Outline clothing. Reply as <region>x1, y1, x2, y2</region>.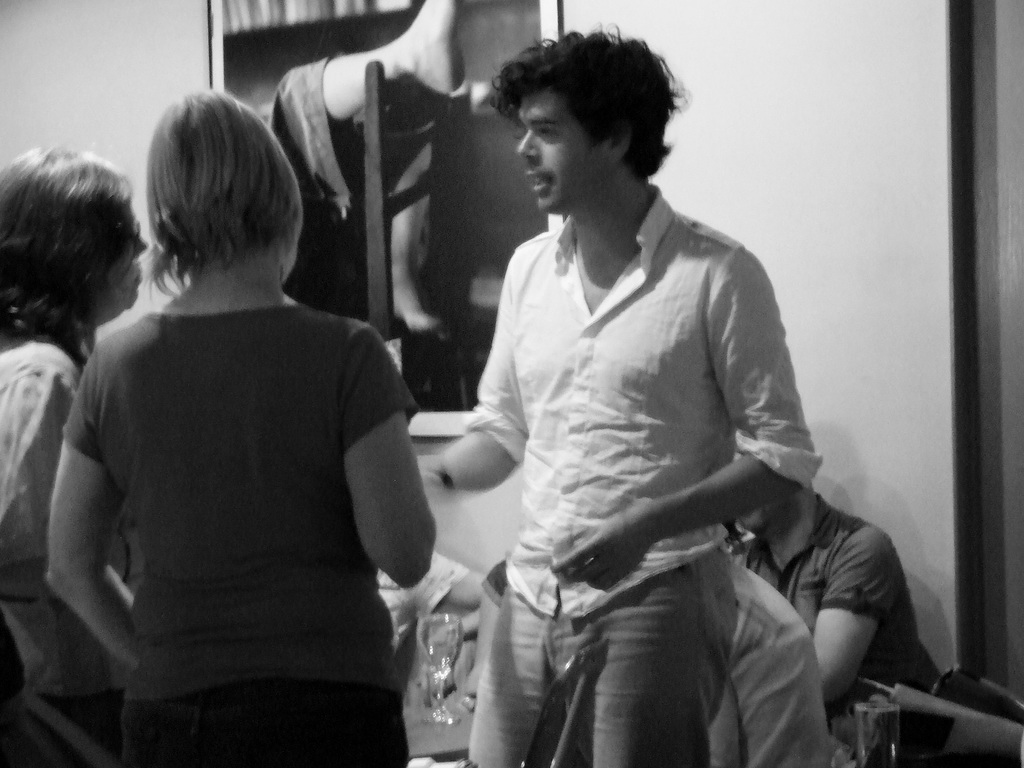
<region>45, 198, 438, 753</region>.
